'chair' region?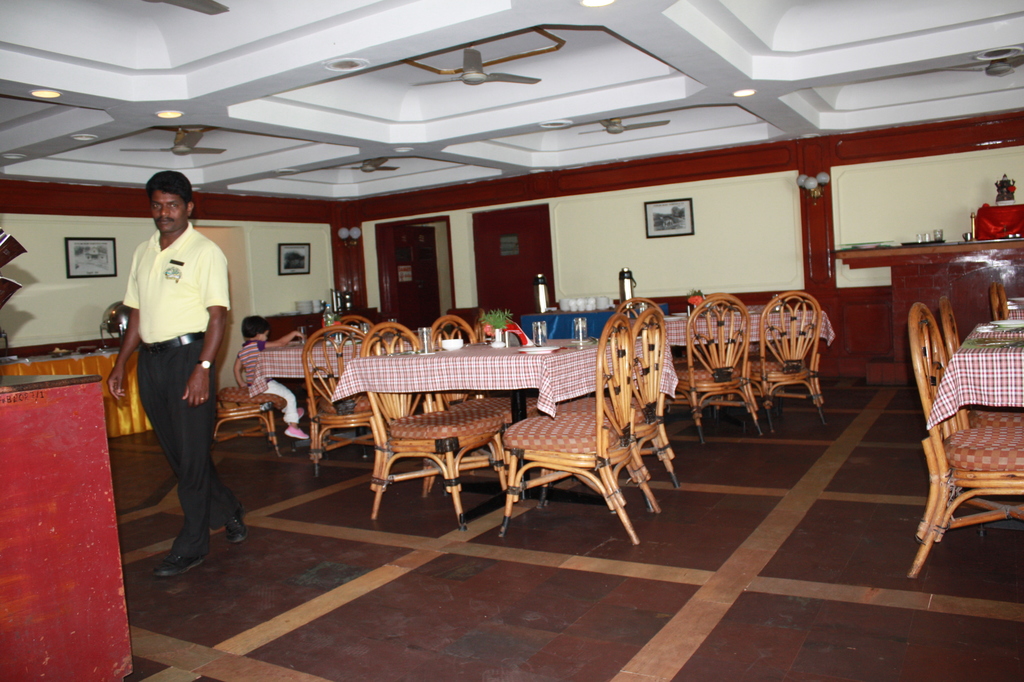
[357,322,503,532]
